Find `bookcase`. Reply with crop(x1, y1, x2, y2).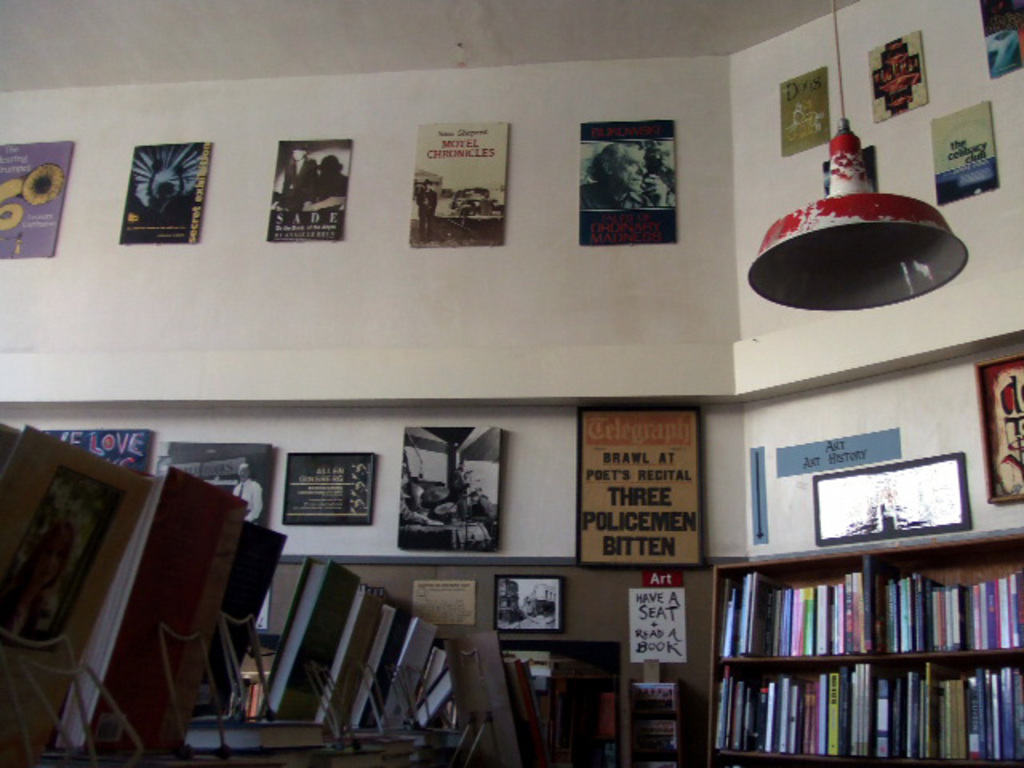
crop(0, 411, 634, 766).
